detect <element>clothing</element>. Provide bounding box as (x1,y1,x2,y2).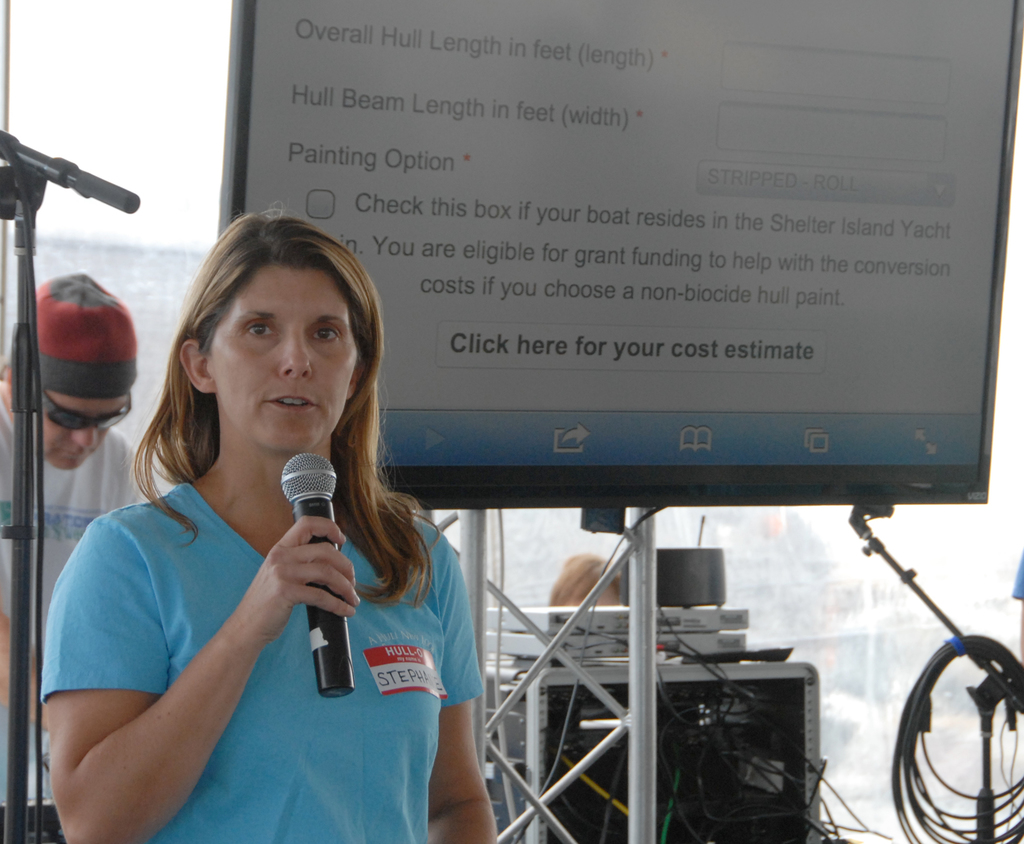
(35,483,475,843).
